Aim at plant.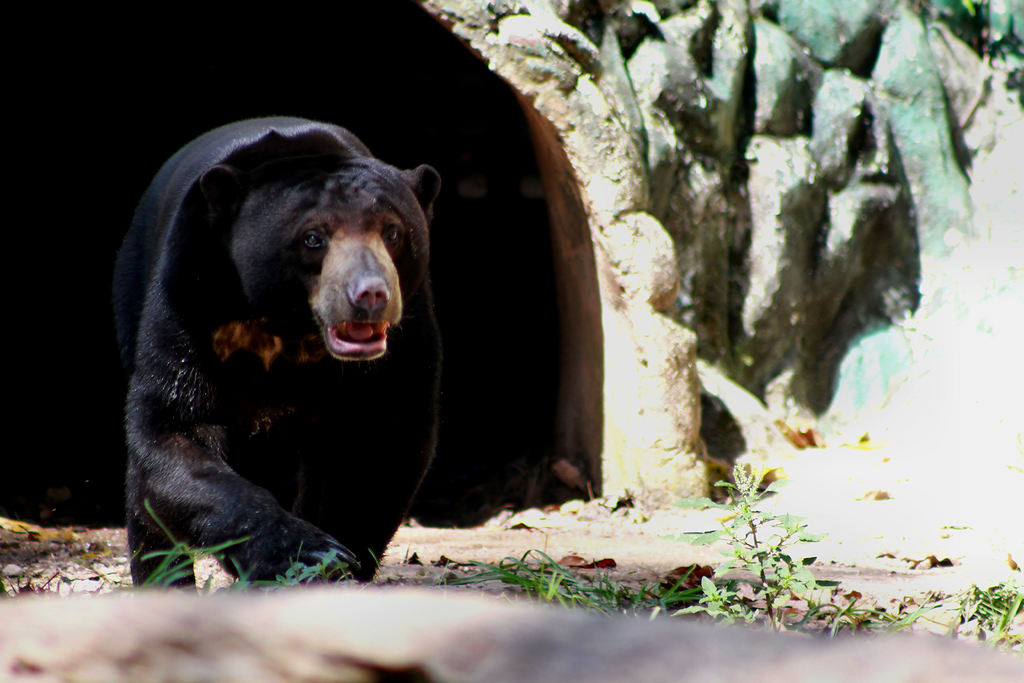
Aimed at (113,497,246,595).
